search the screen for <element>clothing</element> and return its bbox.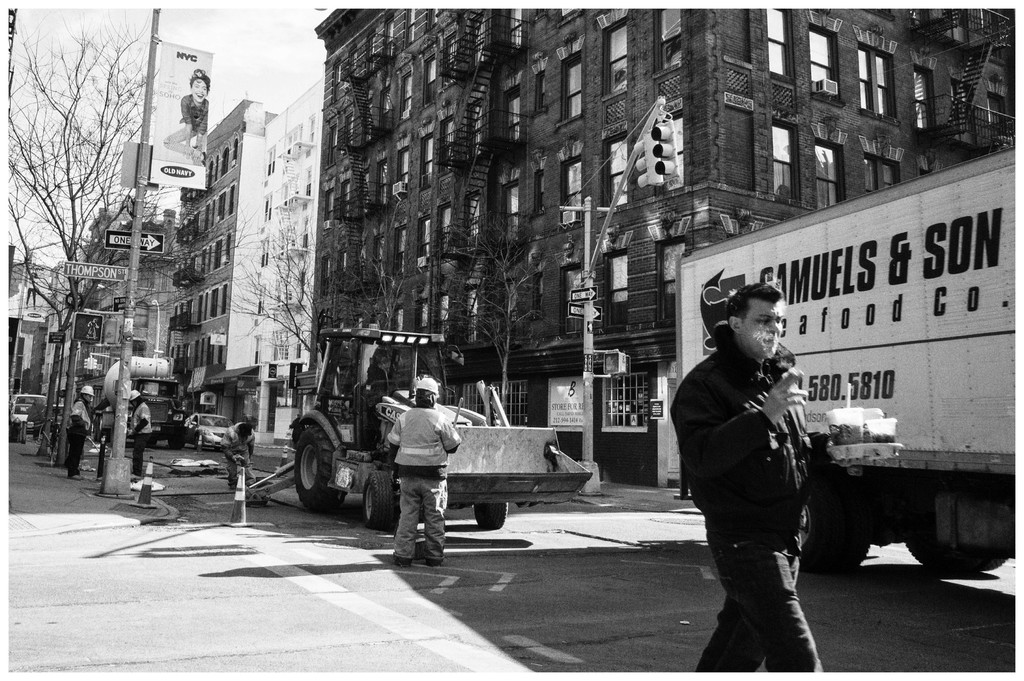
Found: 67,398,92,477.
